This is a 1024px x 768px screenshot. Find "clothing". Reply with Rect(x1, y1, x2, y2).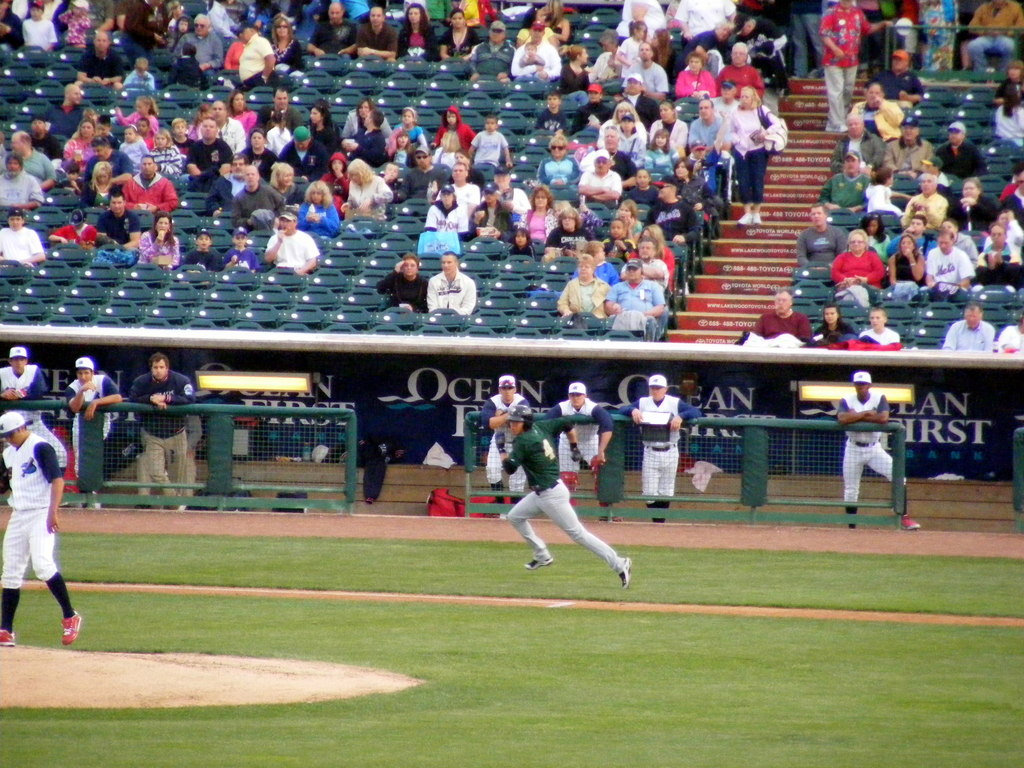
Rect(637, 143, 676, 182).
